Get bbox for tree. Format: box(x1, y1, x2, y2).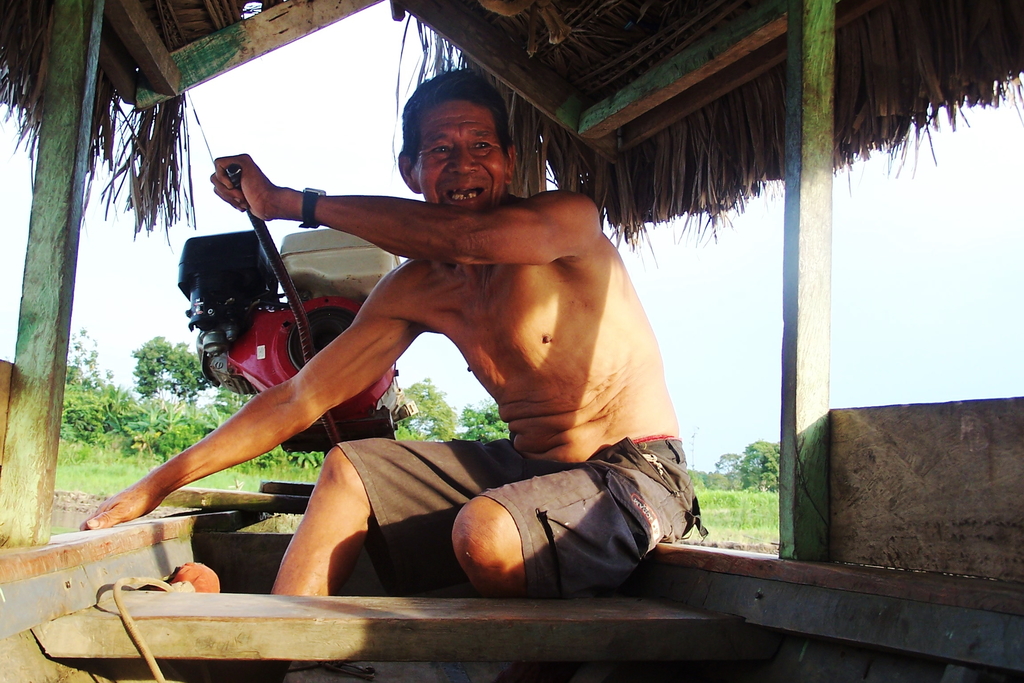
box(136, 334, 218, 403).
